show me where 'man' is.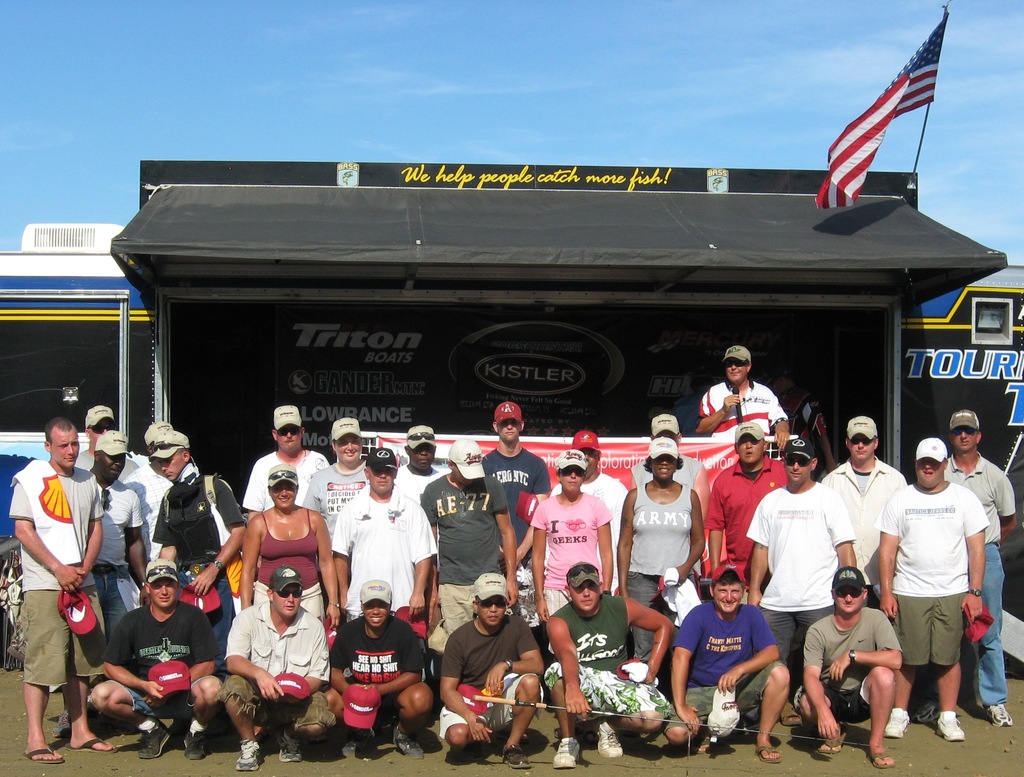
'man' is at locate(870, 434, 973, 748).
